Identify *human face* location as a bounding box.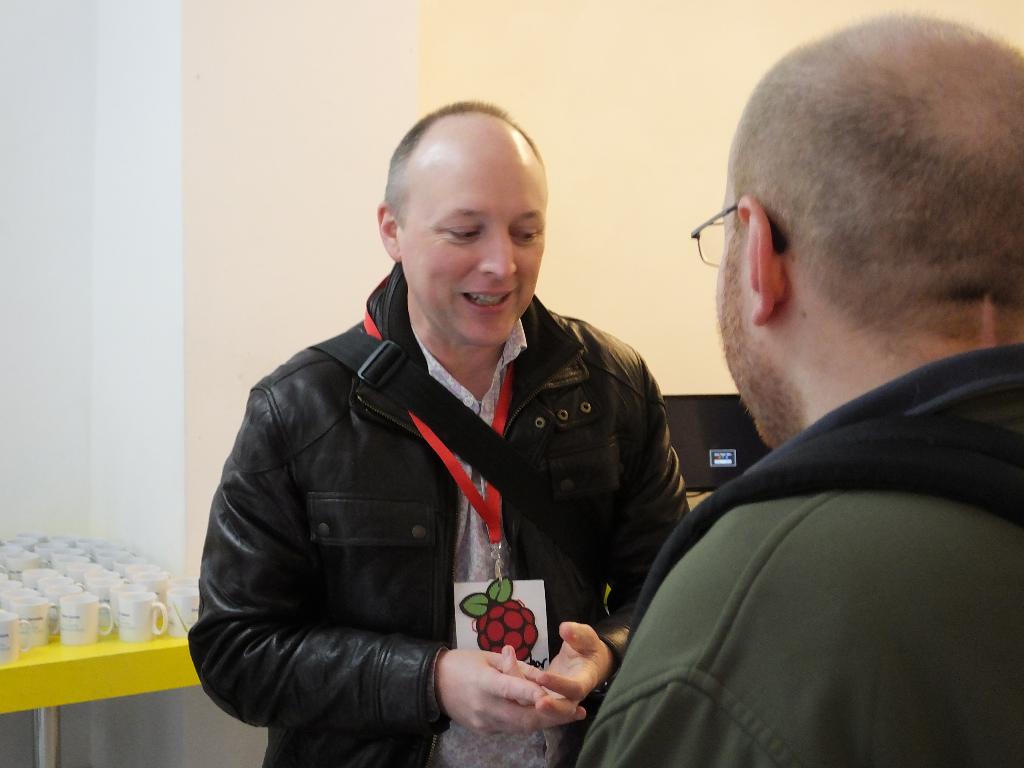
locate(401, 158, 548, 350).
